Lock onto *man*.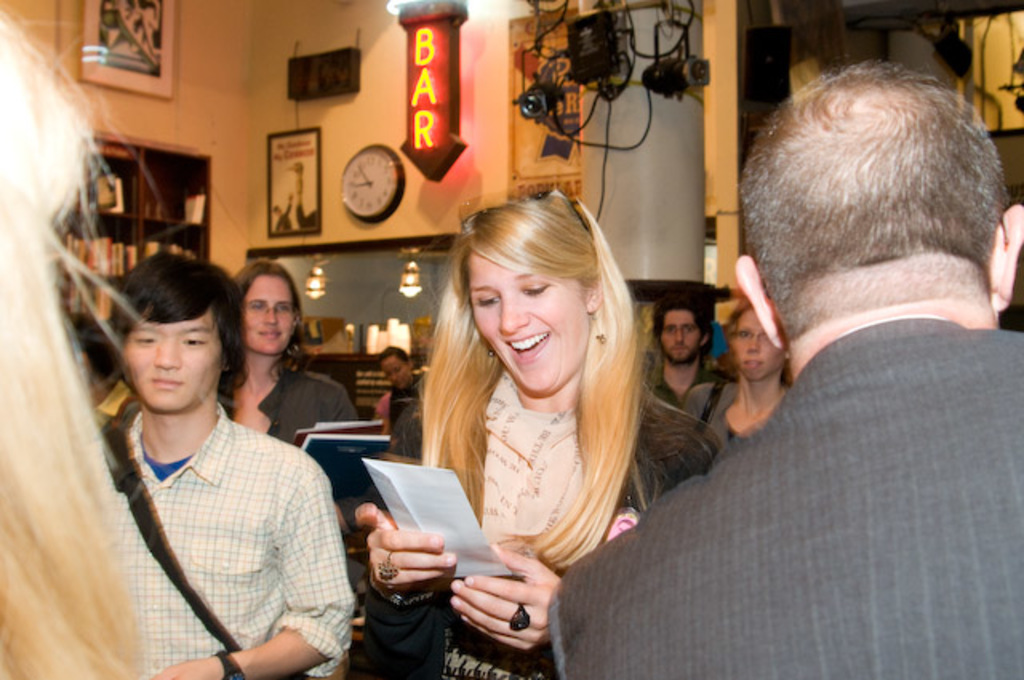
Locked: l=533, t=59, r=1022, b=678.
